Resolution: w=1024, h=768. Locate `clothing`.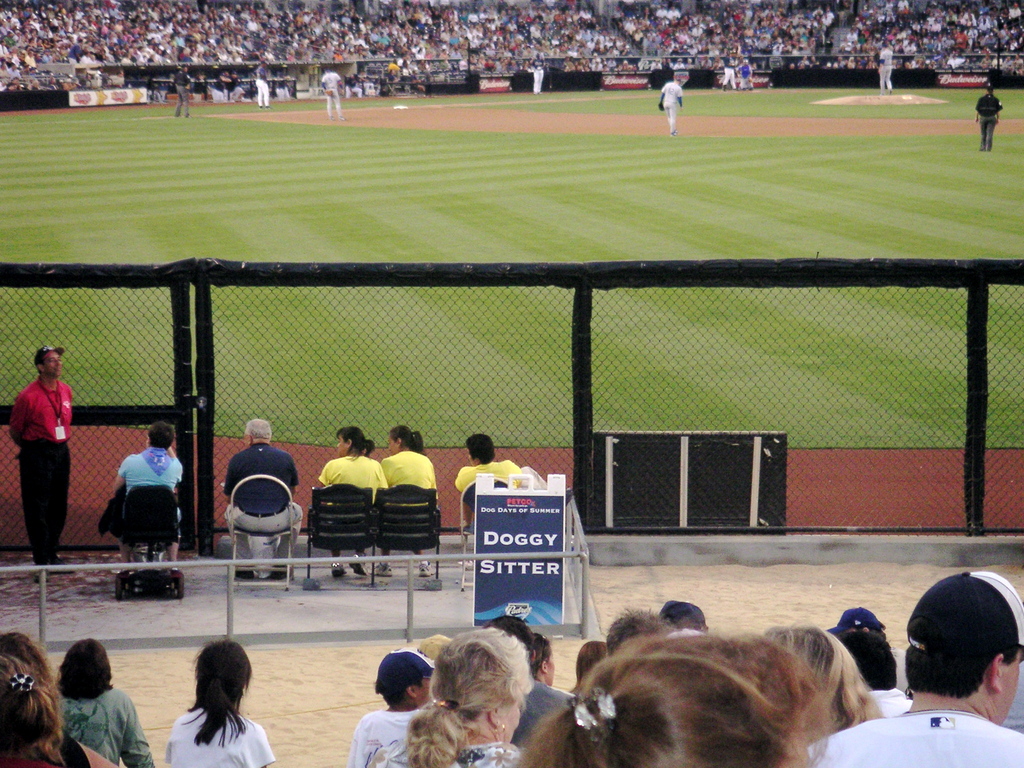
box=[6, 353, 67, 553].
